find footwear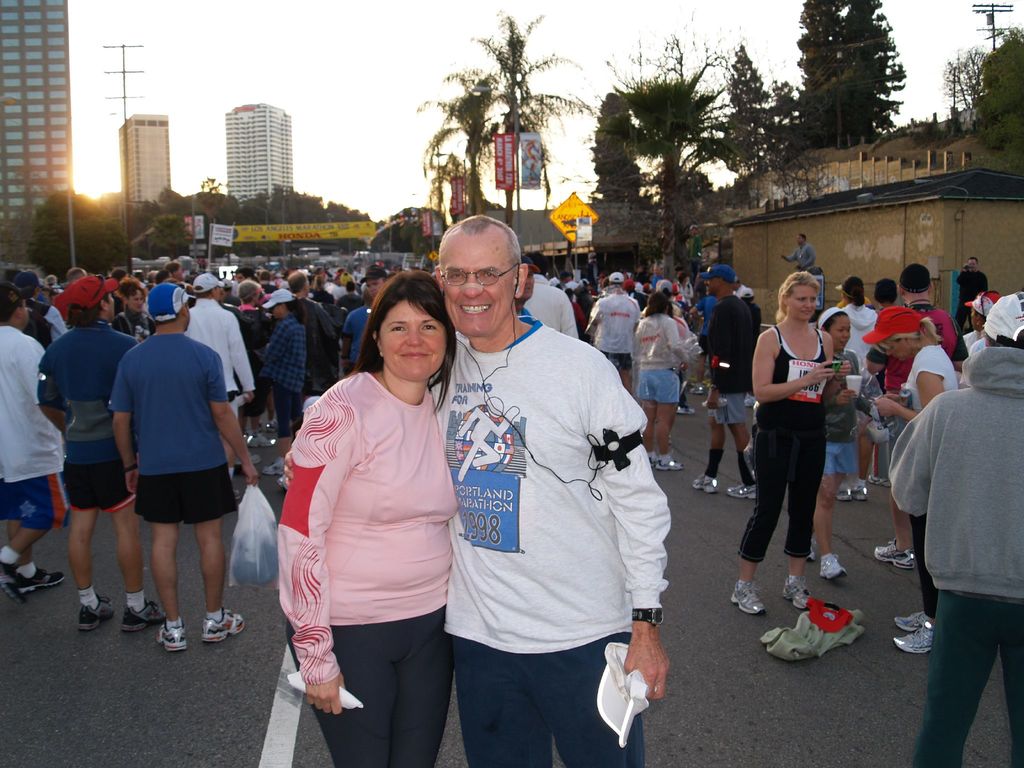
648:457:659:471
